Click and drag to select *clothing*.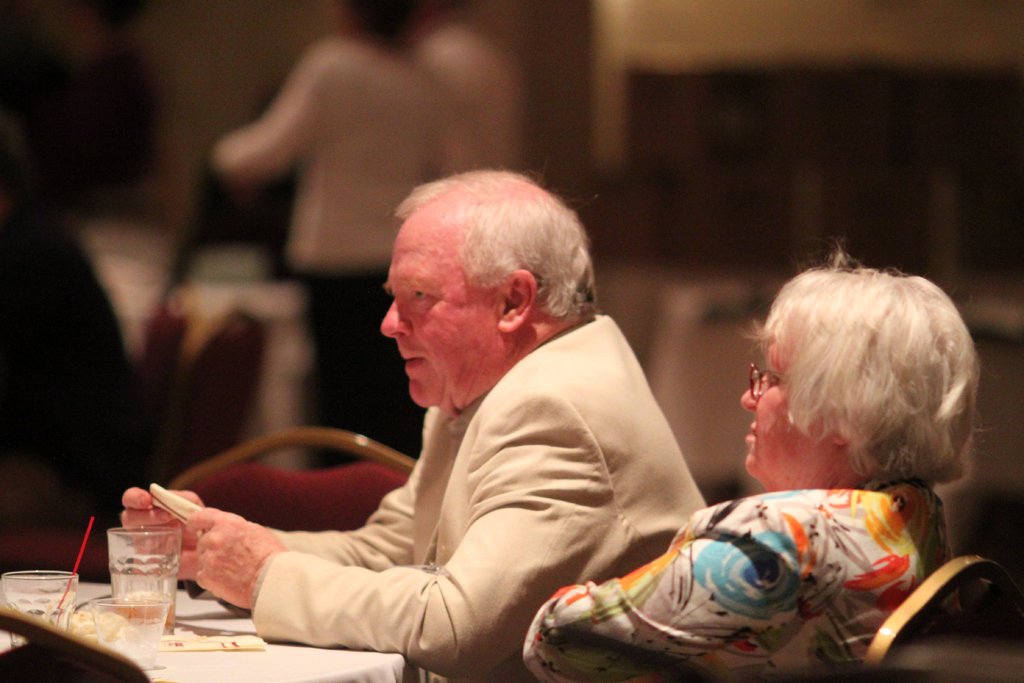
Selection: 159/291/708/659.
